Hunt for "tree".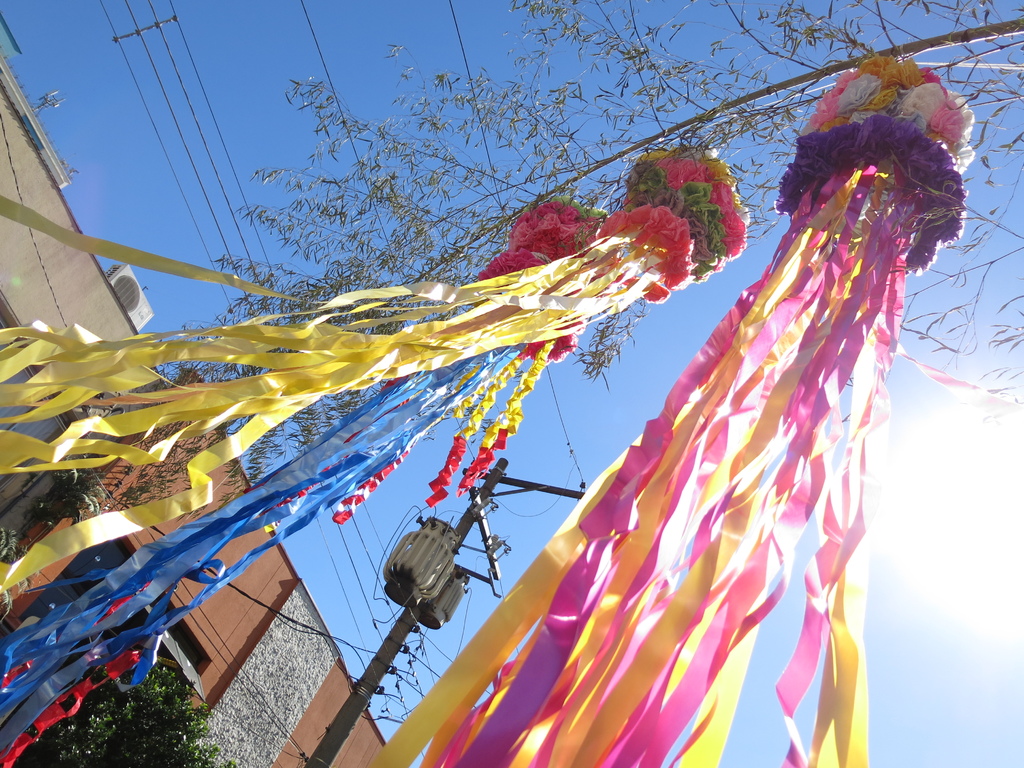
Hunted down at <box>77,0,1023,531</box>.
